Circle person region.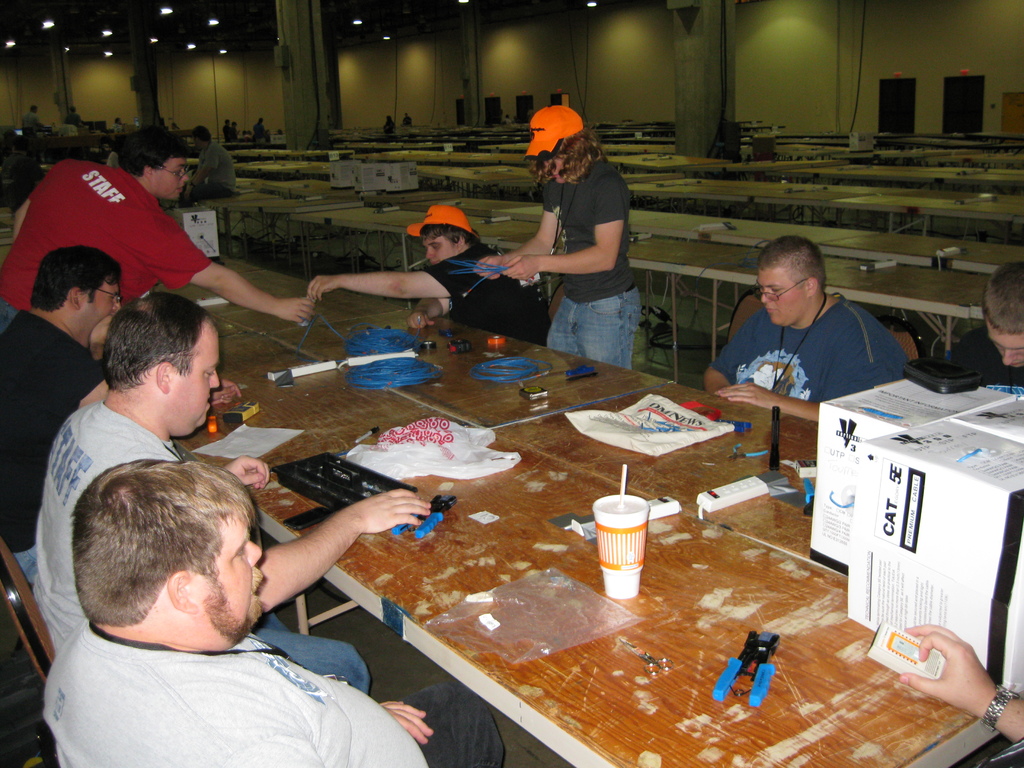
Region: {"x1": 899, "y1": 621, "x2": 1023, "y2": 767}.
